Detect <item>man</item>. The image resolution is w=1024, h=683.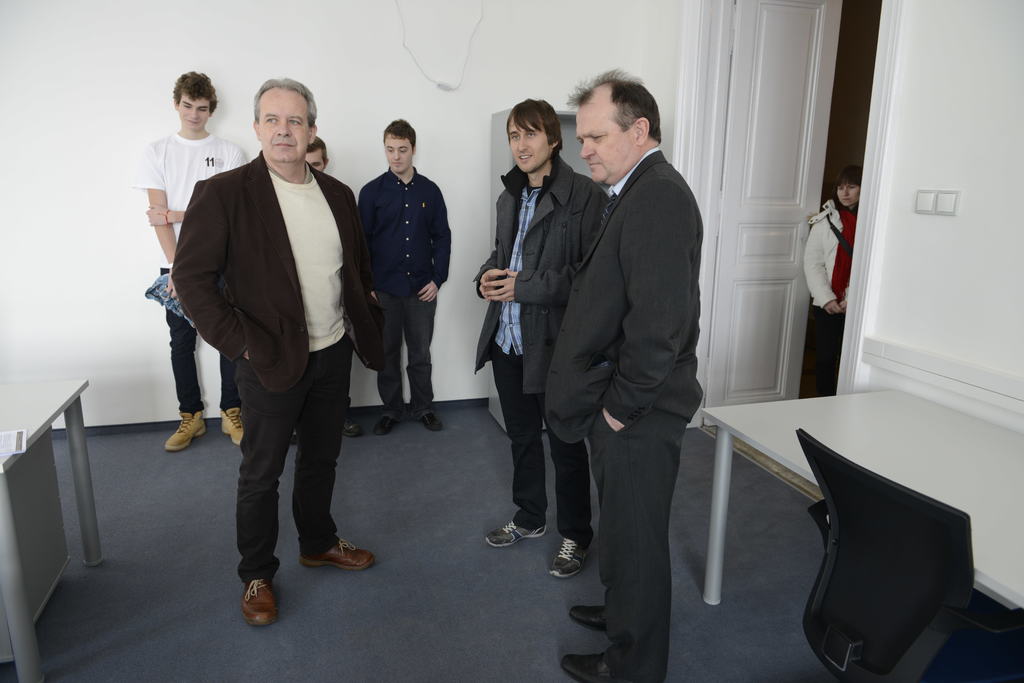
box(532, 54, 726, 662).
